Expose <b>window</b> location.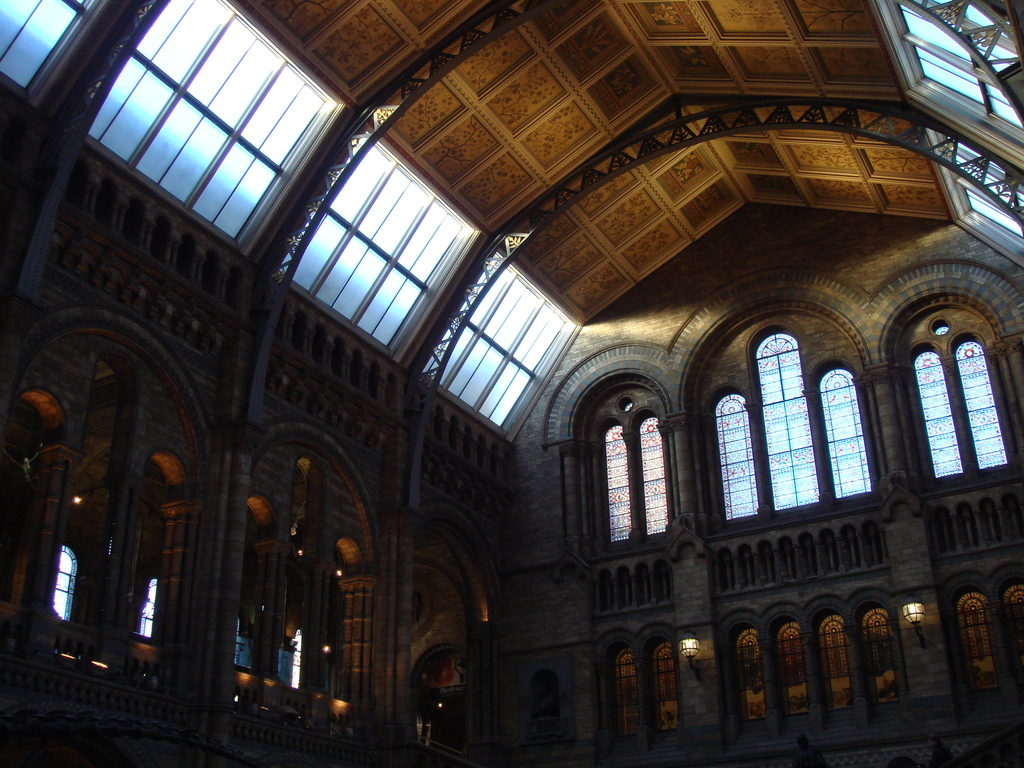
Exposed at <region>0, 0, 91, 83</region>.
